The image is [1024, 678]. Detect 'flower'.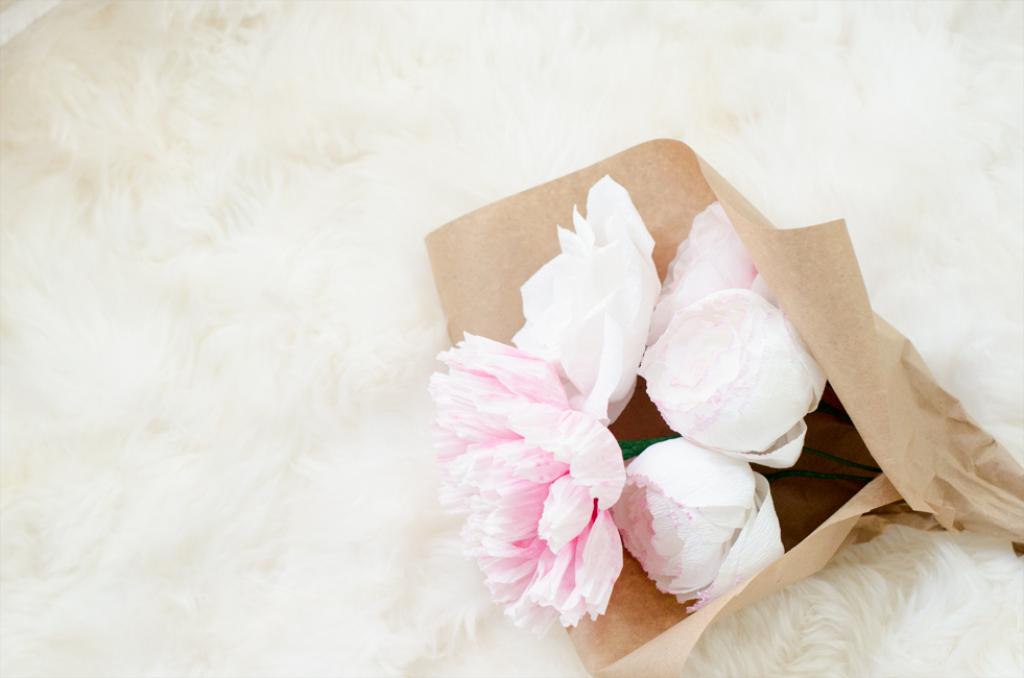
Detection: locate(637, 291, 831, 467).
